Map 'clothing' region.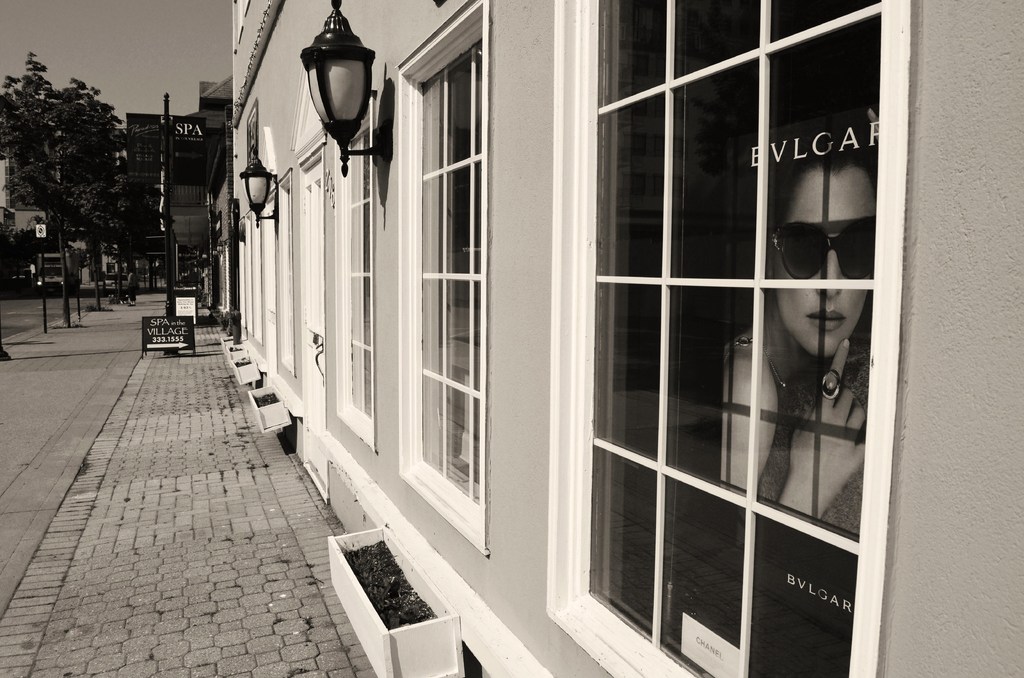
Mapped to (735, 316, 858, 545).
